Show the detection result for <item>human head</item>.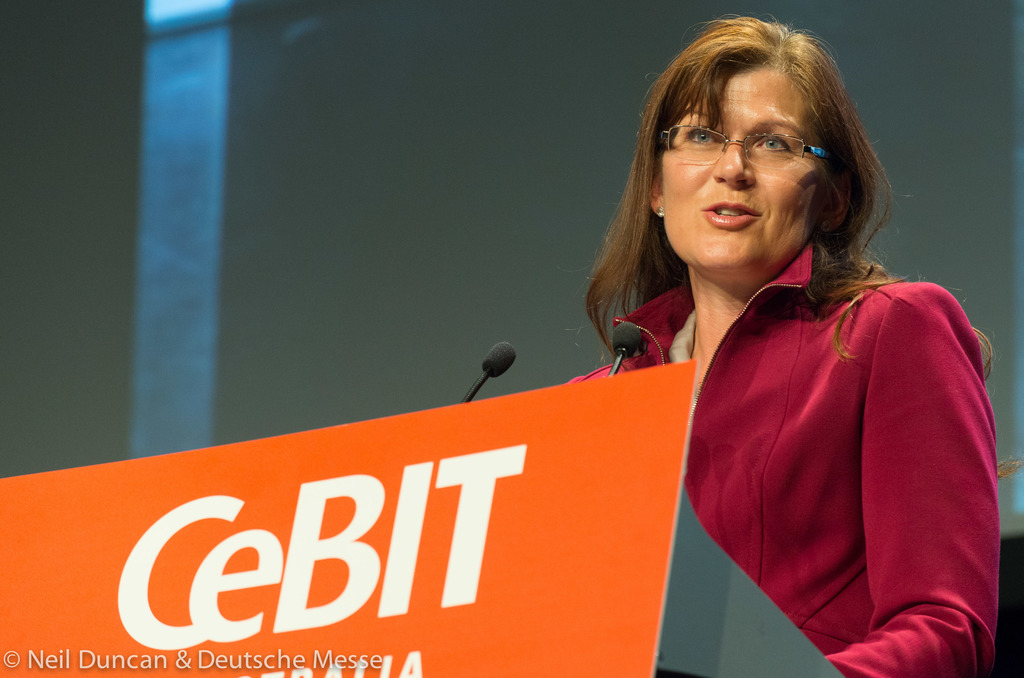
625, 11, 890, 306.
